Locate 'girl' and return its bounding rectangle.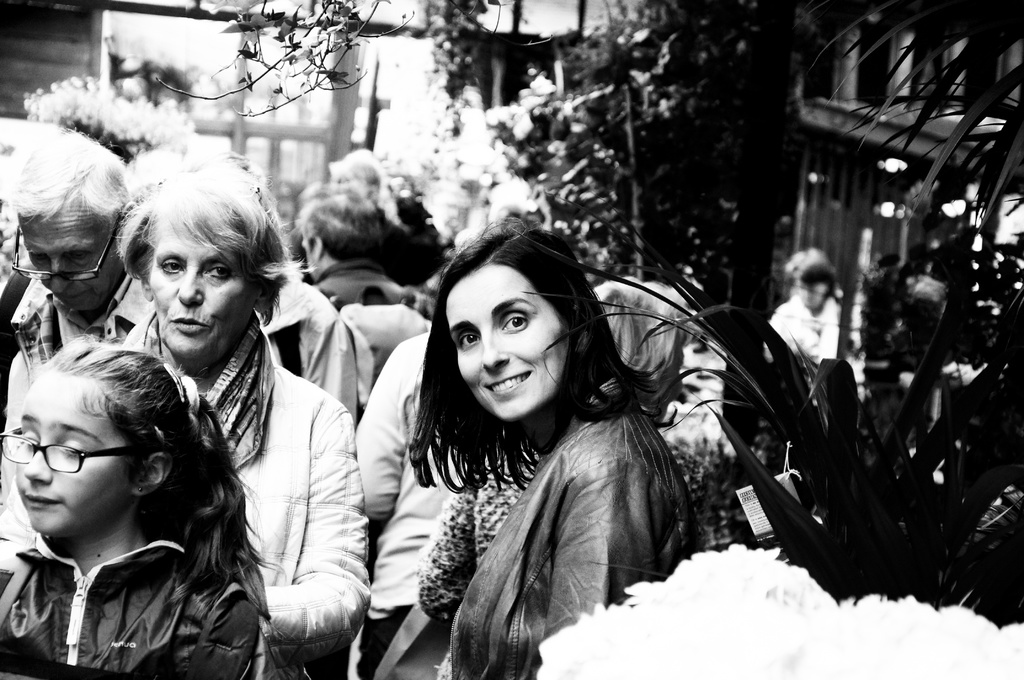
locate(409, 207, 715, 679).
